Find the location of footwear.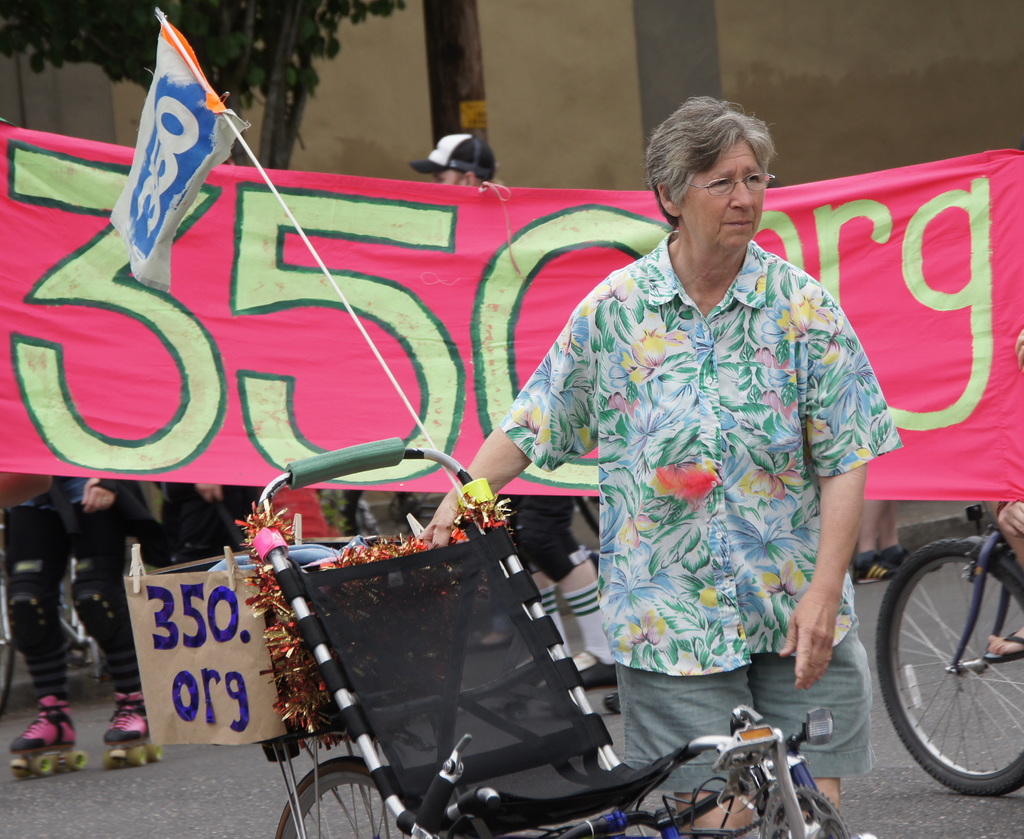
Location: crop(856, 557, 897, 587).
